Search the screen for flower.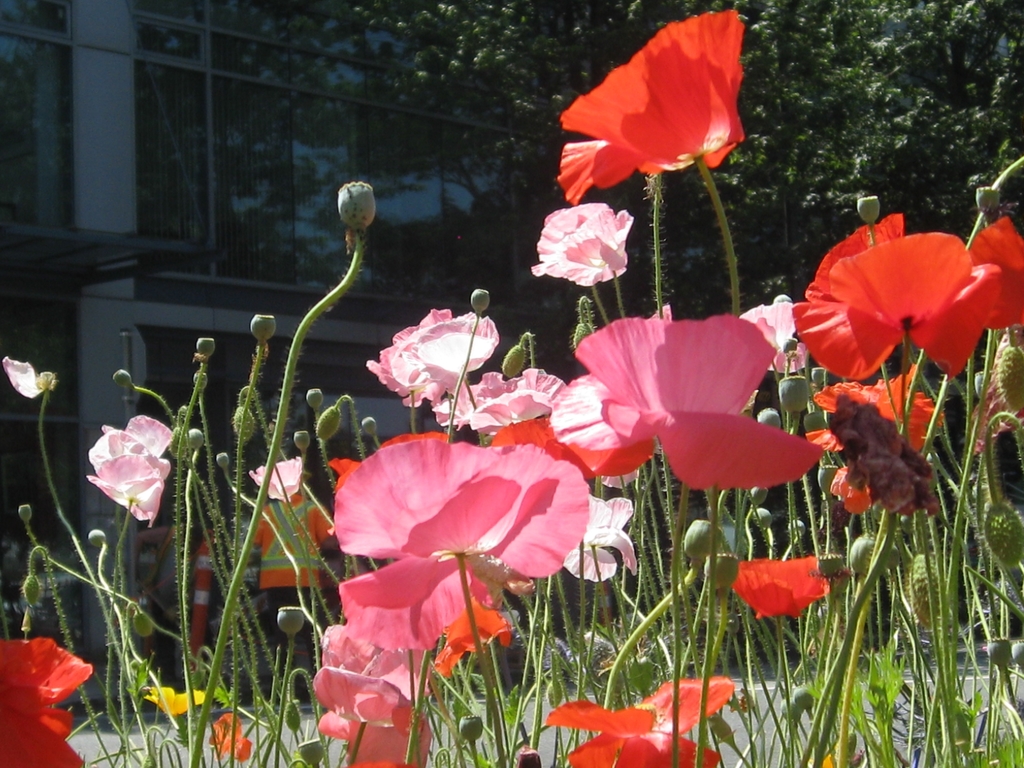
Found at crop(251, 457, 303, 503).
